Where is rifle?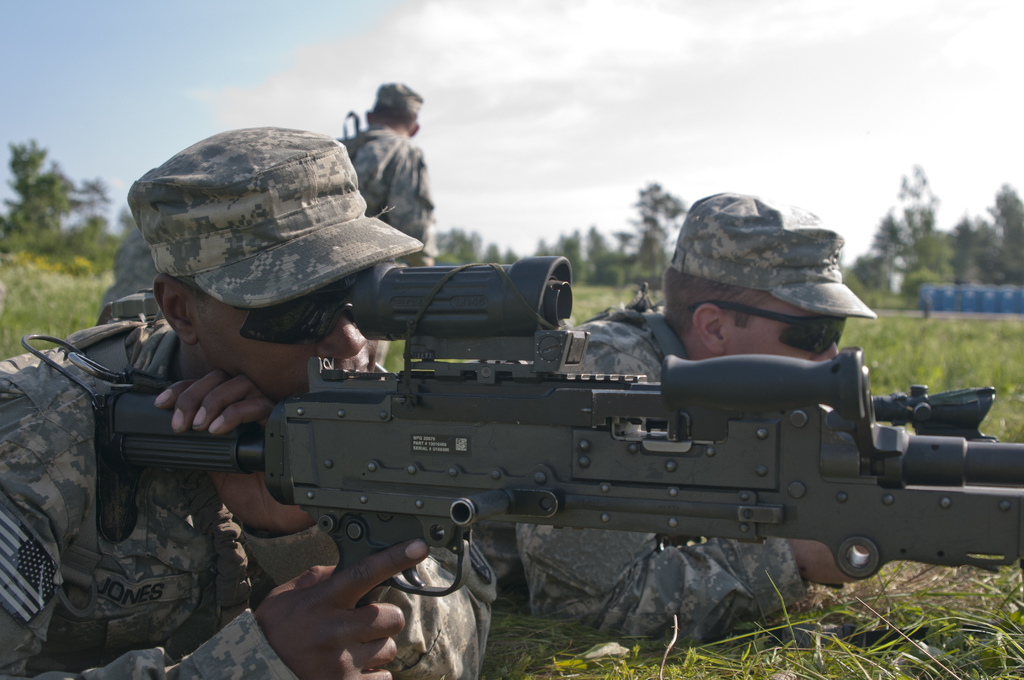
pyautogui.locateOnScreen(47, 289, 1023, 633).
